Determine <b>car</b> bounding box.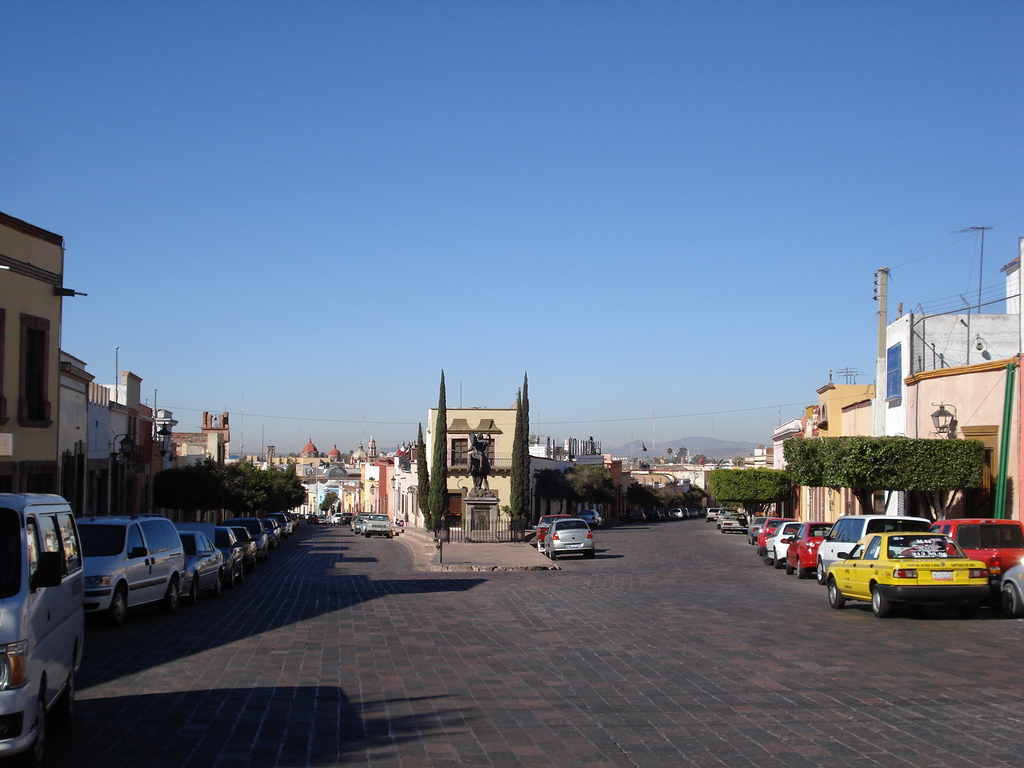
Determined: bbox=[554, 520, 593, 559].
